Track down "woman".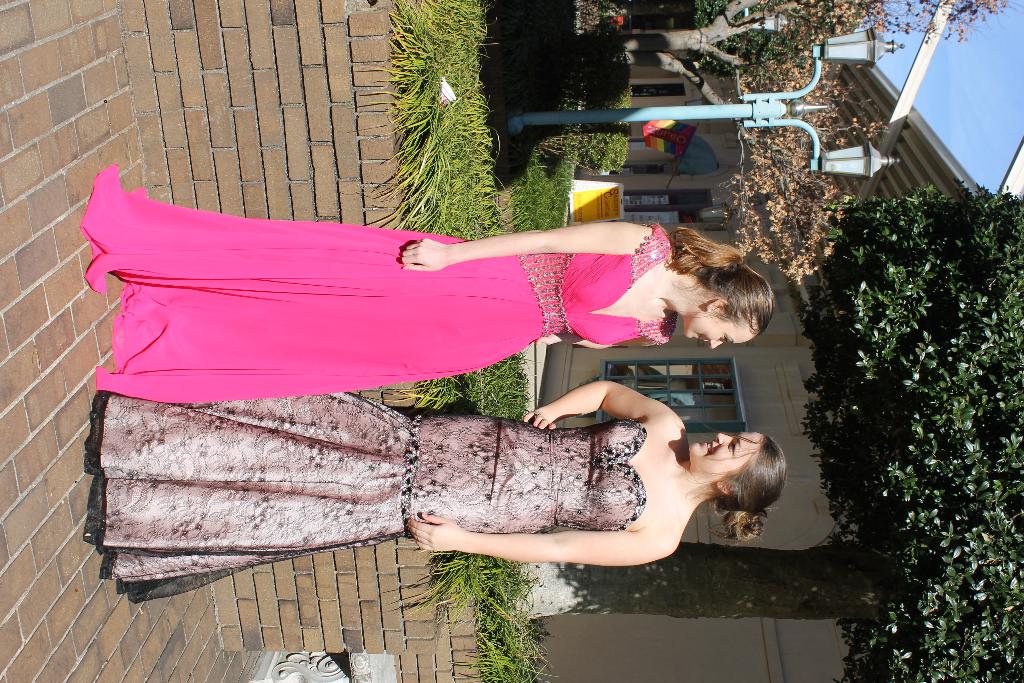
Tracked to (77, 375, 801, 605).
